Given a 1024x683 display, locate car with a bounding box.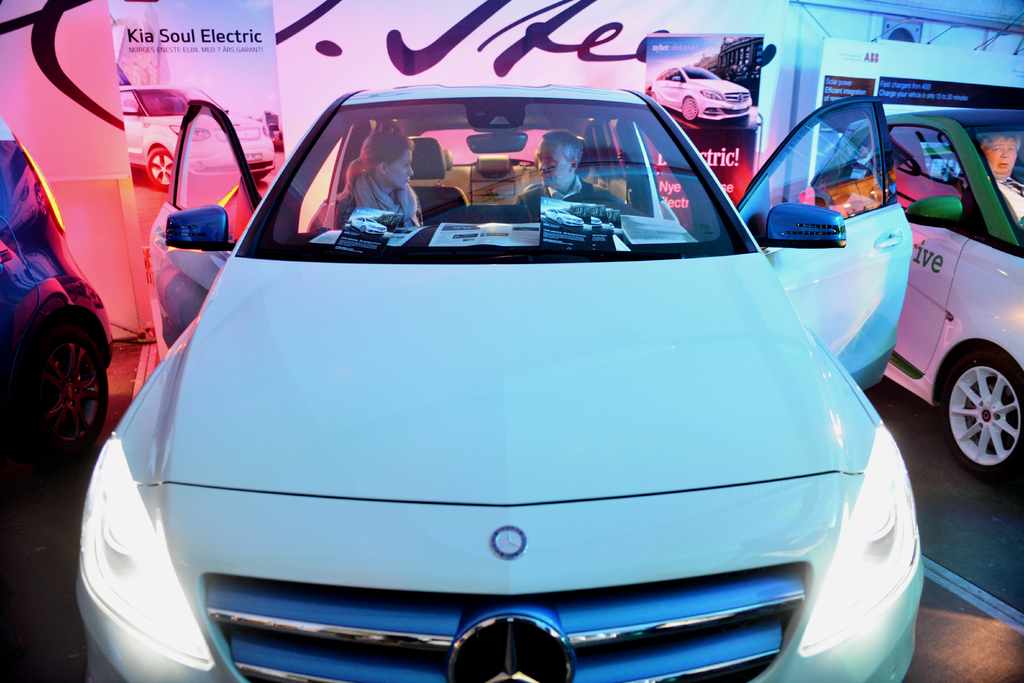
Located: 125/86/278/183.
